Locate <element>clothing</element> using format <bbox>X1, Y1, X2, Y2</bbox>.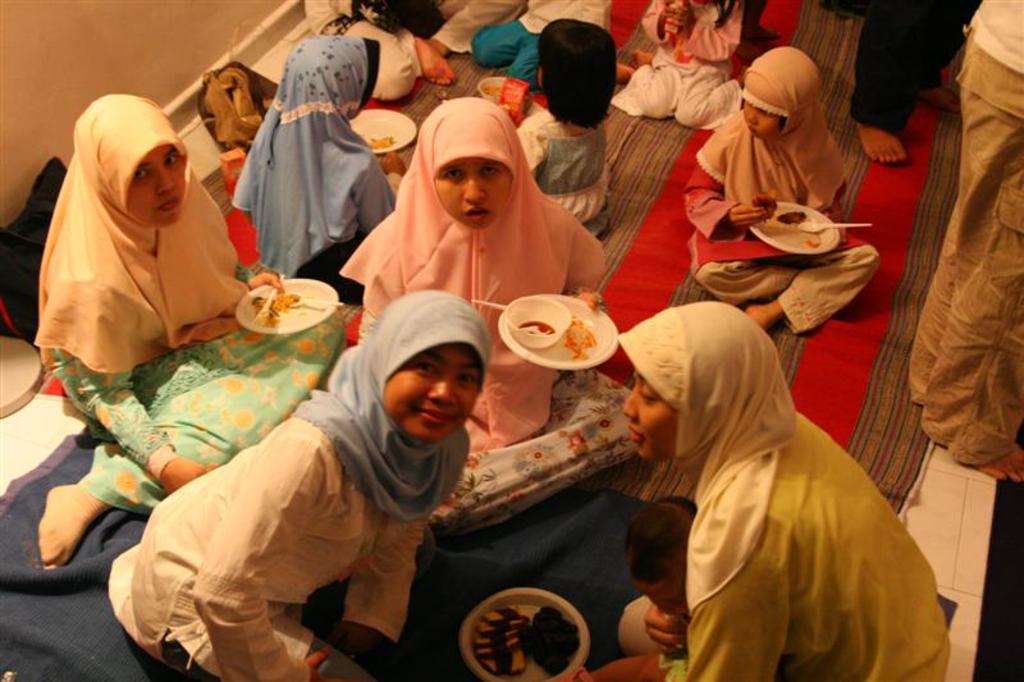
<bbox>614, 0, 742, 136</bbox>.
